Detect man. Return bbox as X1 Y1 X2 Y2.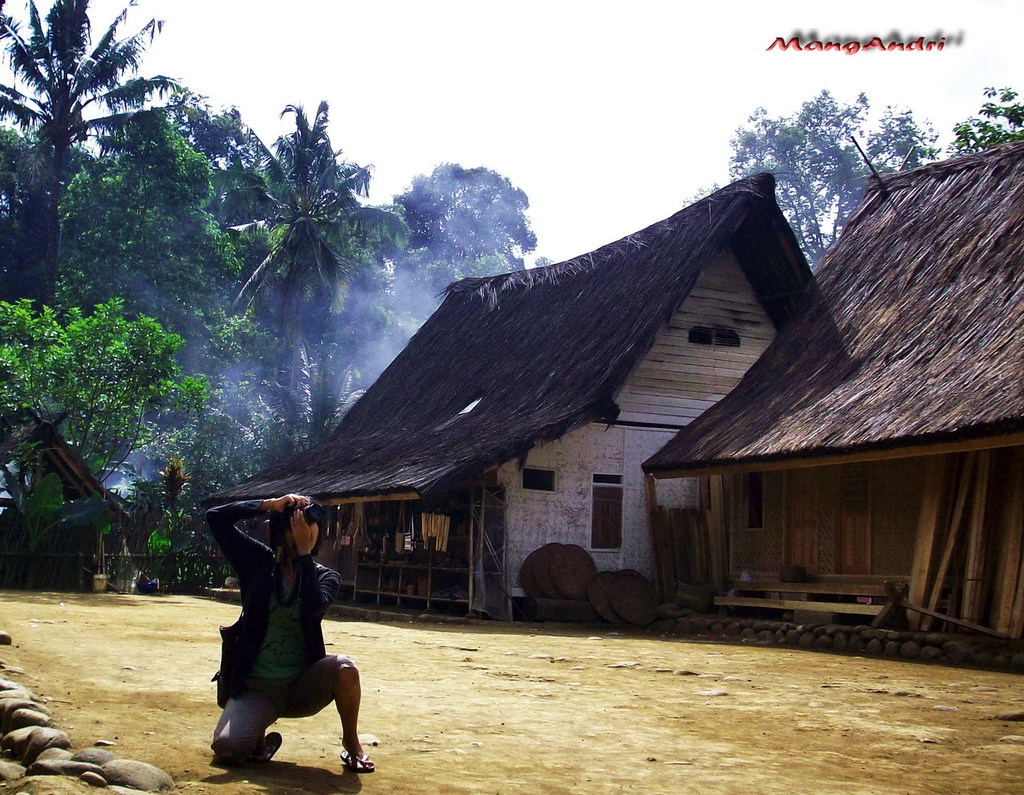
209 496 377 772.
